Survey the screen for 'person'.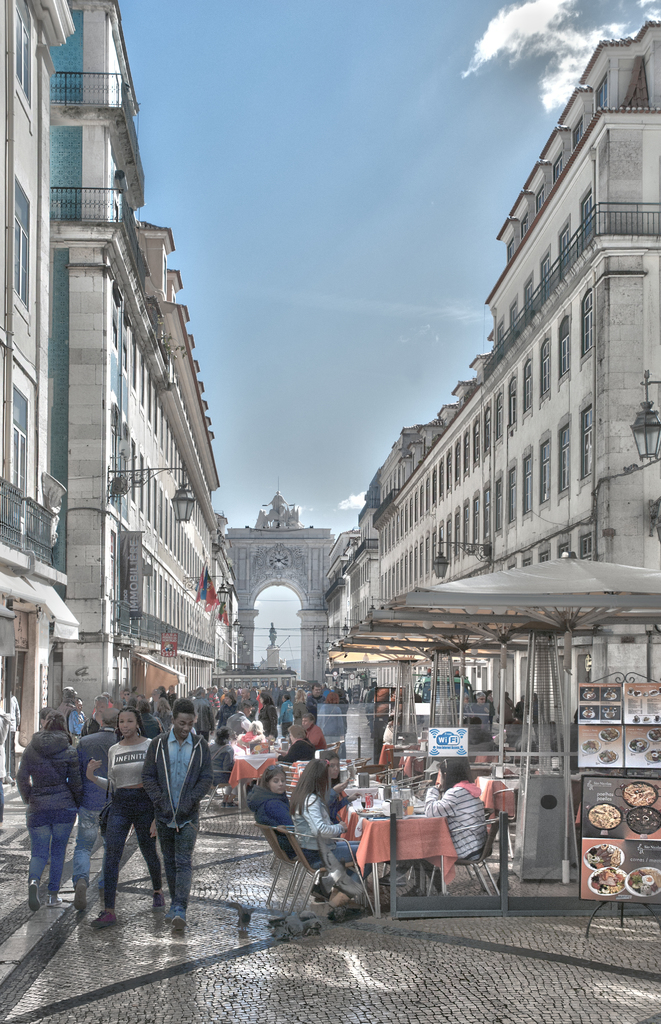
Survey found: pyautogui.locateOnScreen(5, 707, 89, 896).
